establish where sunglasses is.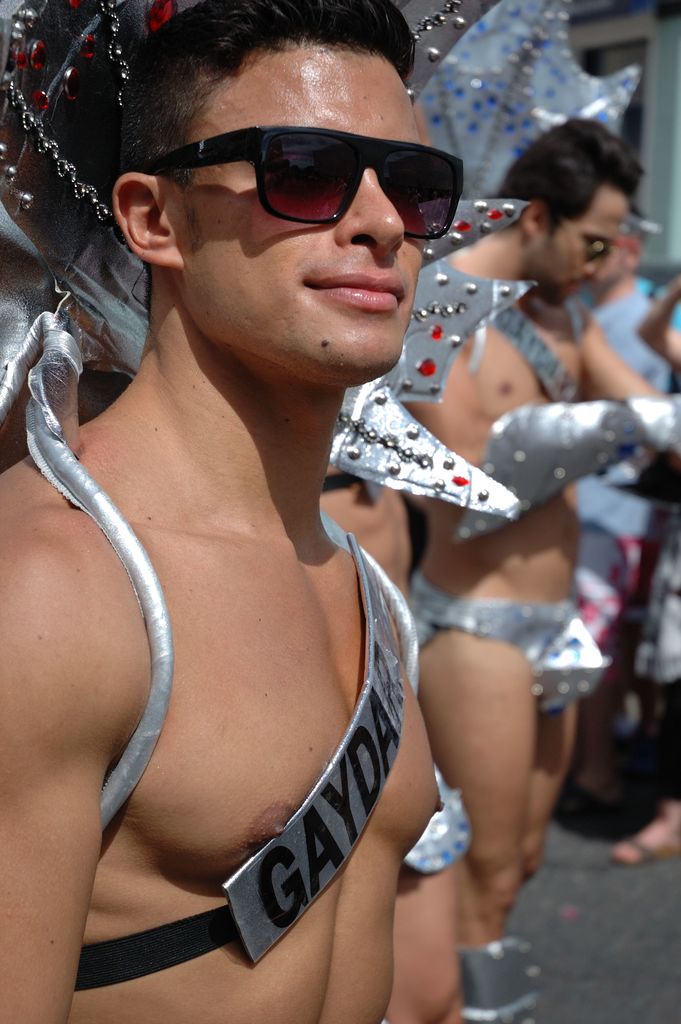
Established at (564, 221, 609, 261).
